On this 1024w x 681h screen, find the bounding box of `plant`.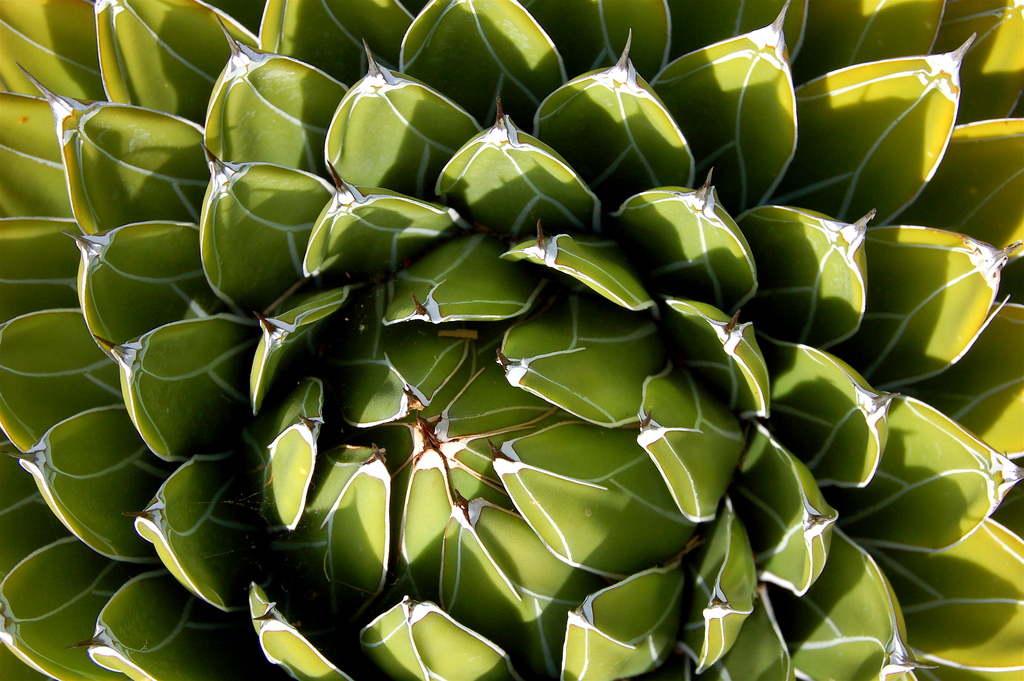
Bounding box: Rect(39, 0, 984, 661).
